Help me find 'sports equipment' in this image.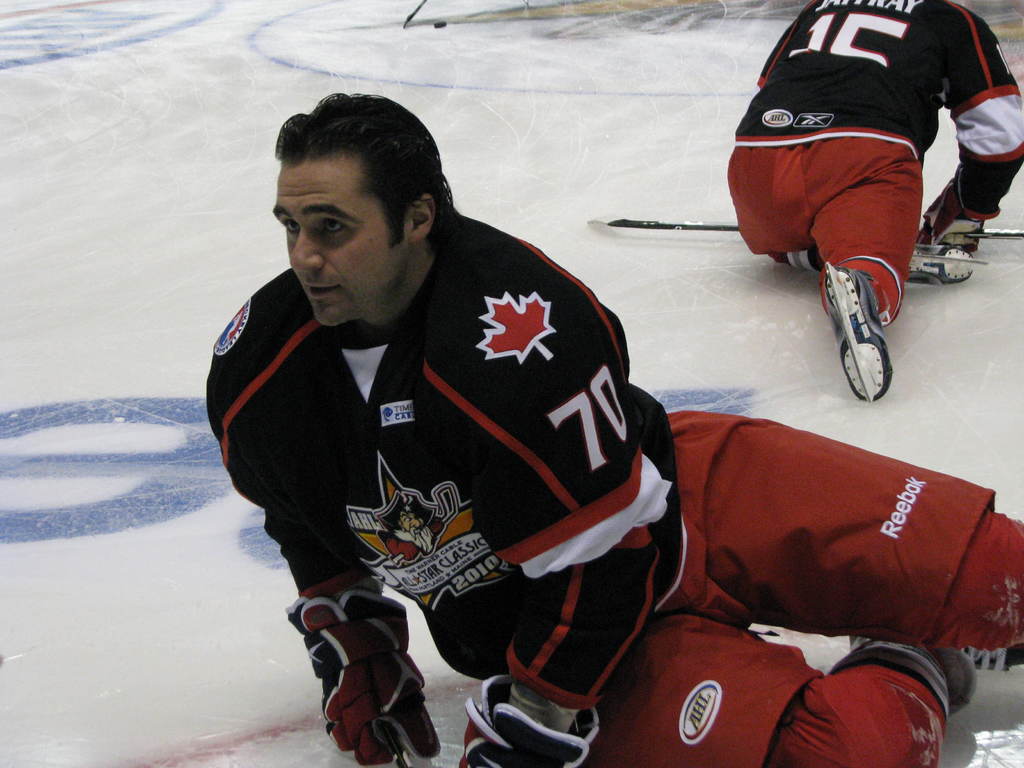
Found it: <box>824,647,1023,732</box>.
